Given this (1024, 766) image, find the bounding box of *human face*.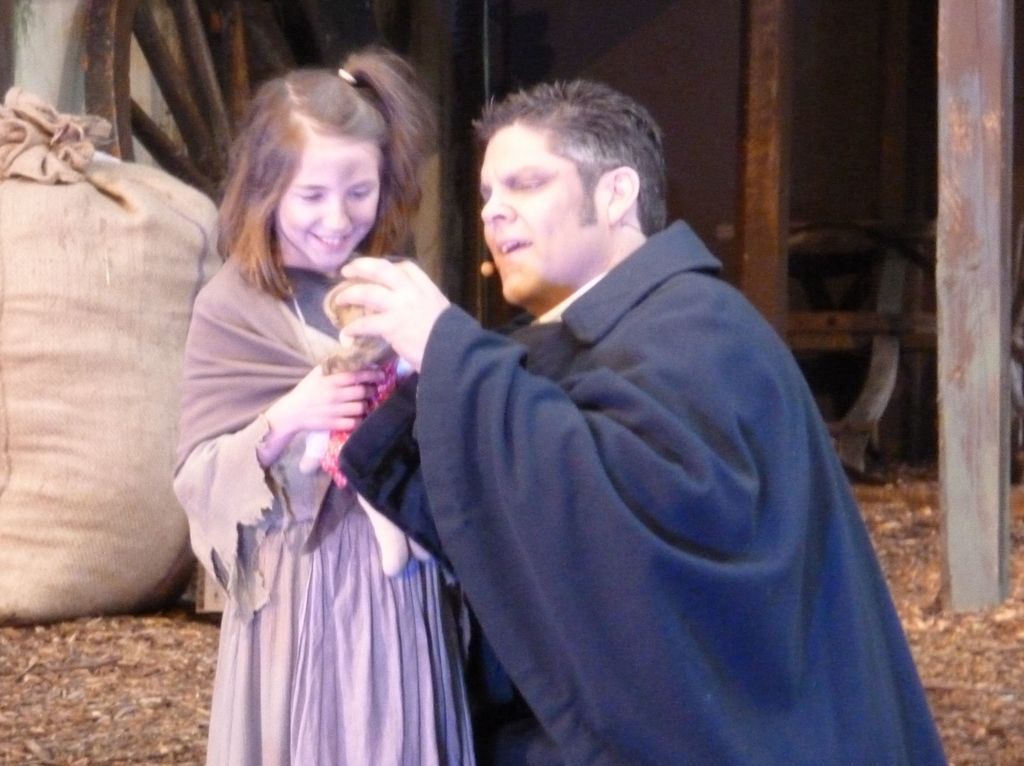
bbox(479, 122, 591, 309).
